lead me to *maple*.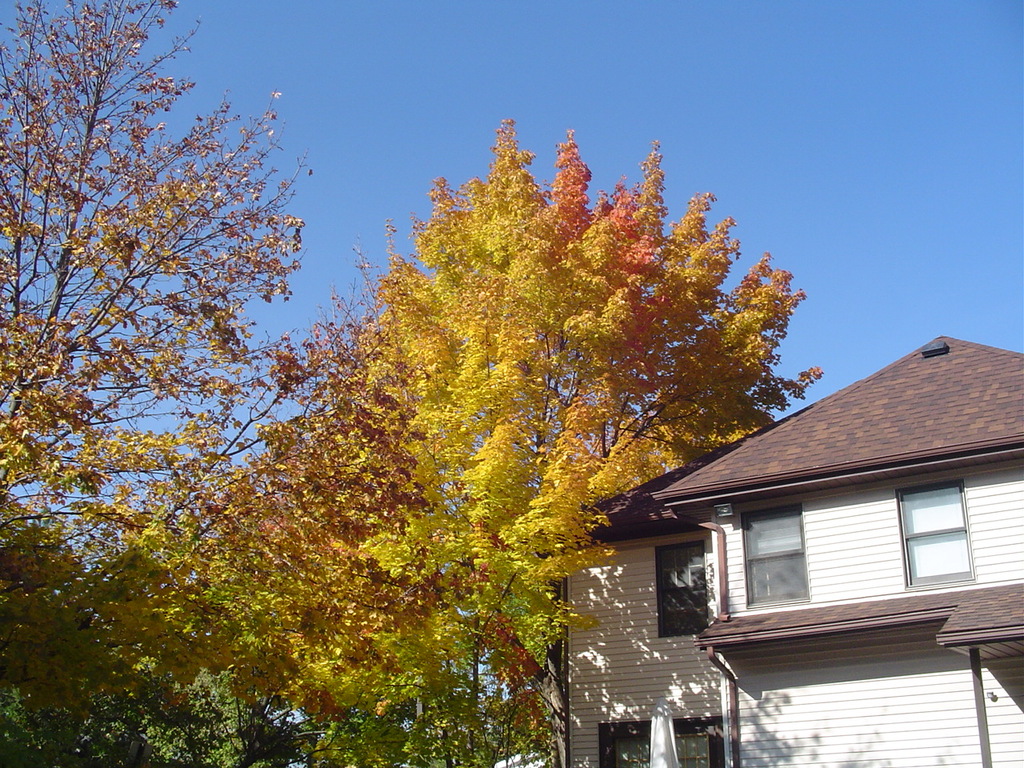
Lead to box(2, 0, 318, 767).
